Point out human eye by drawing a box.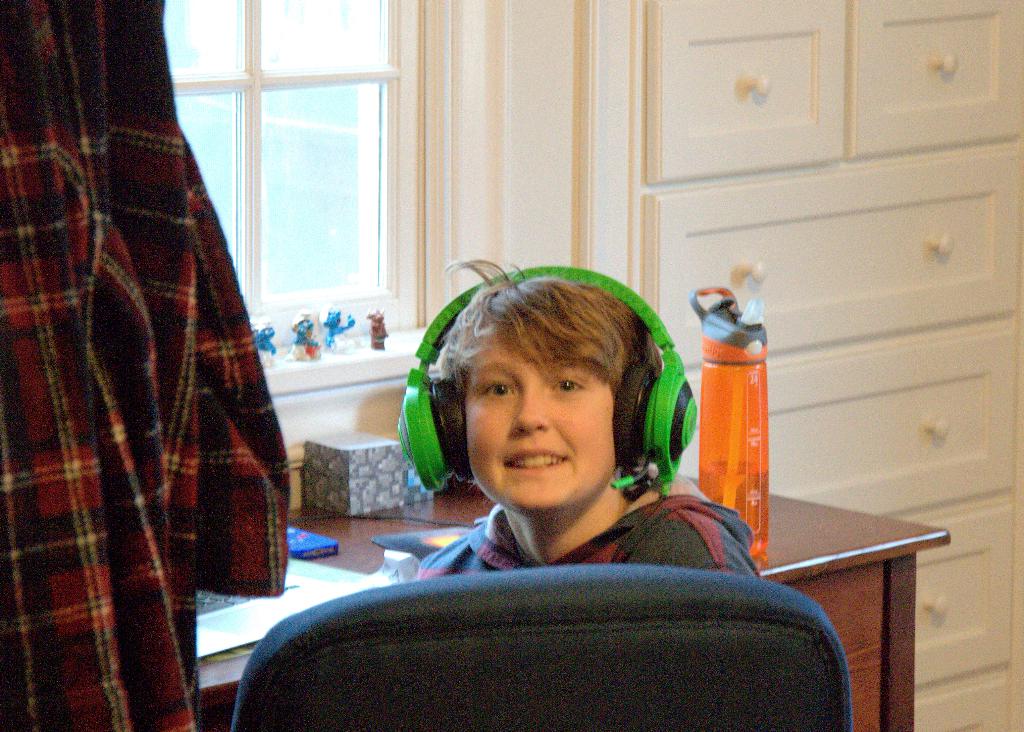
region(547, 370, 586, 395).
